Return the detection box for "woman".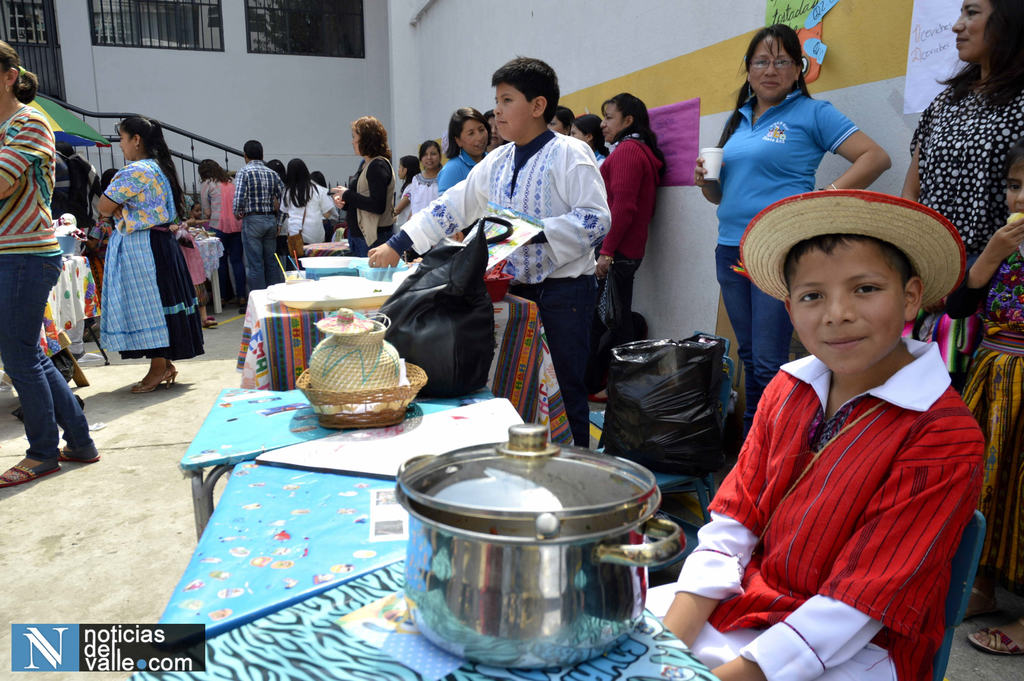
BBox(280, 158, 337, 257).
